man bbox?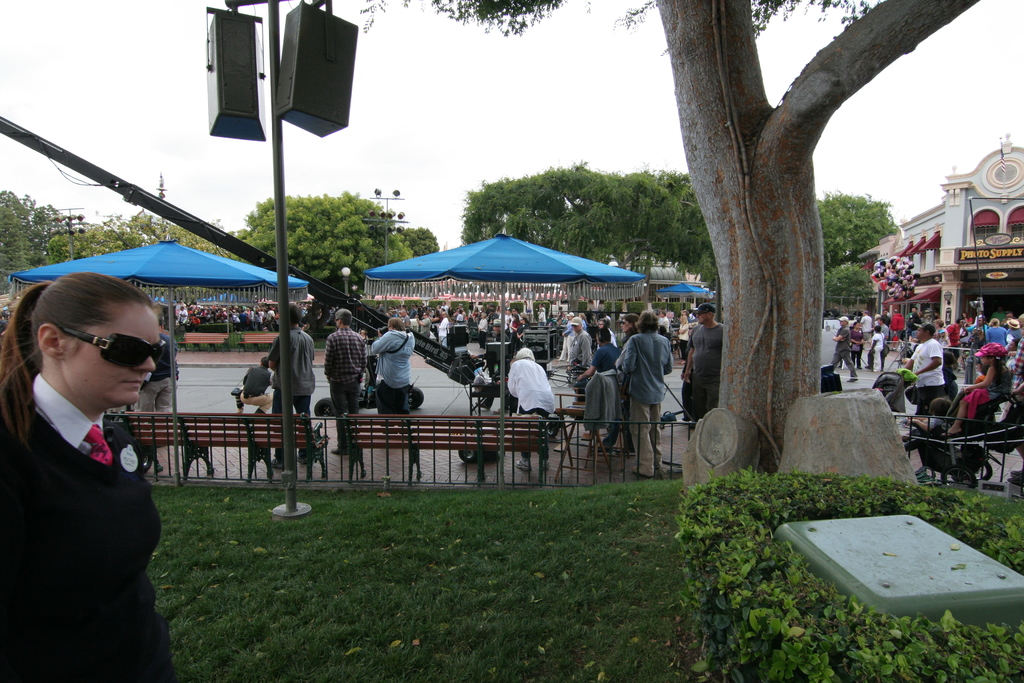
BBox(961, 316, 988, 347)
